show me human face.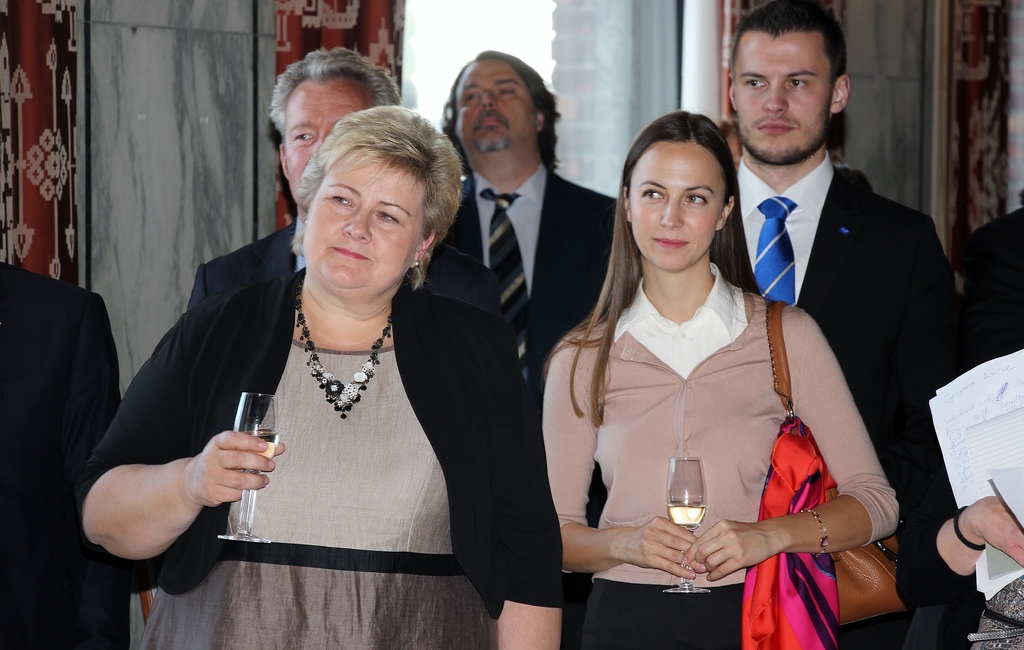
human face is here: (308, 151, 422, 288).
